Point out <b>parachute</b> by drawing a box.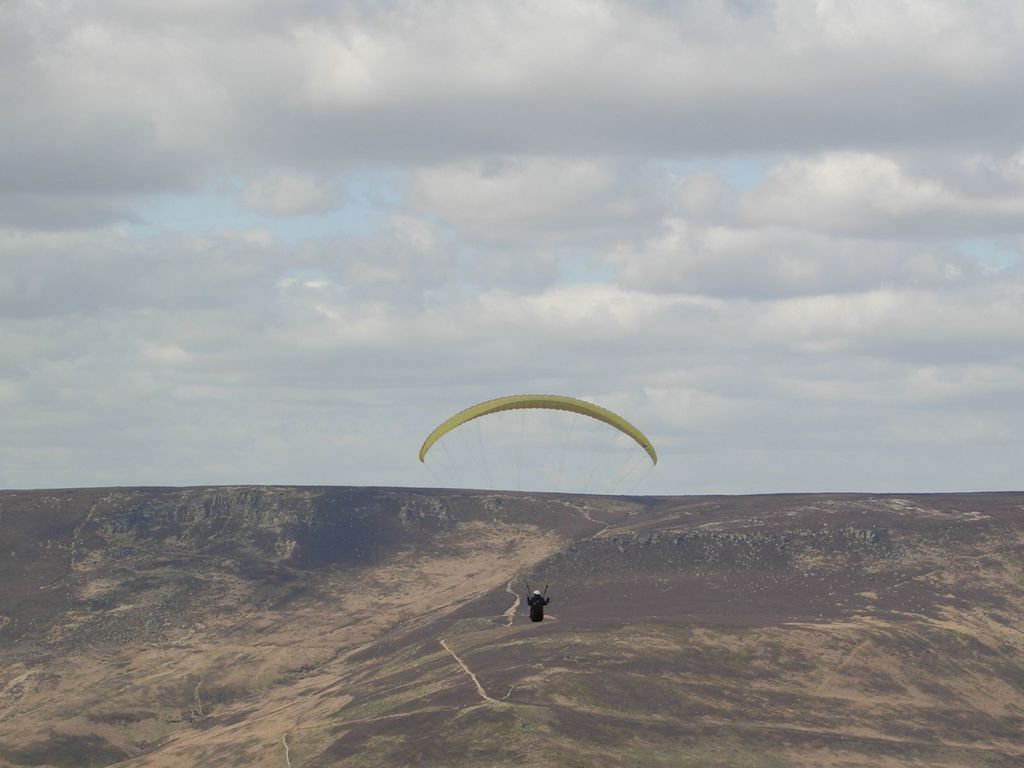
[423,399,655,596].
